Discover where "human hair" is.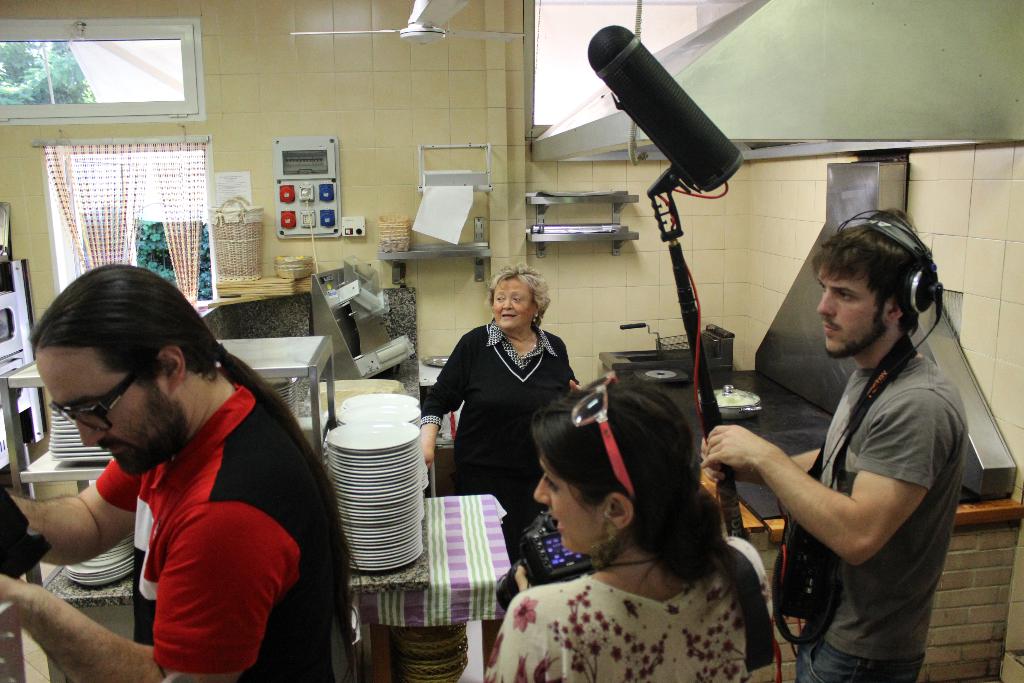
Discovered at region(806, 210, 936, 341).
